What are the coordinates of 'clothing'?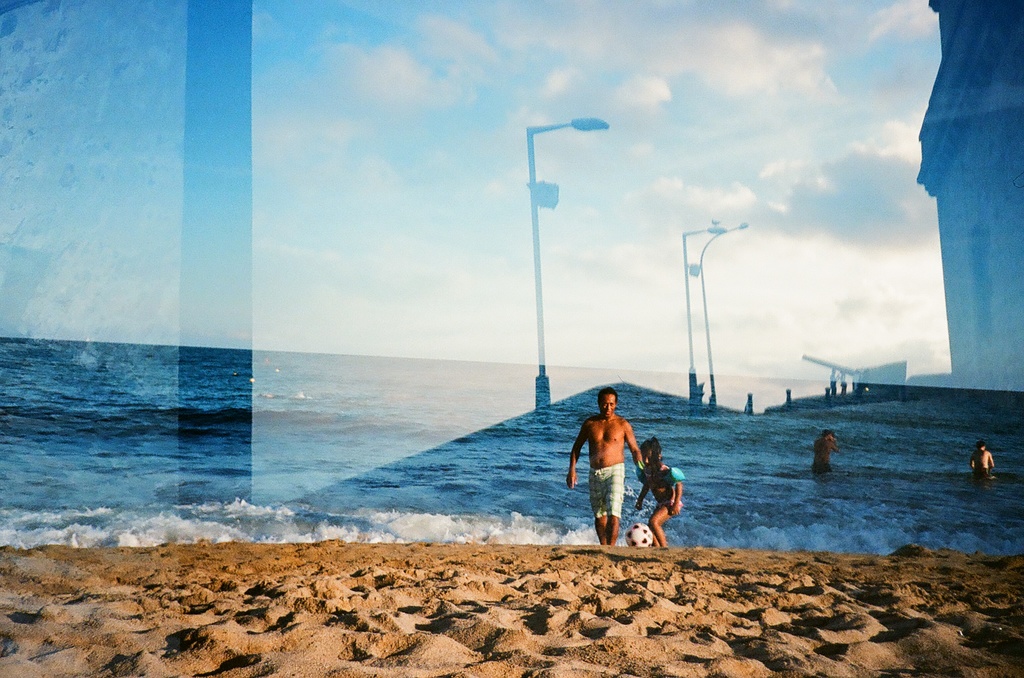
left=588, top=459, right=625, bottom=518.
